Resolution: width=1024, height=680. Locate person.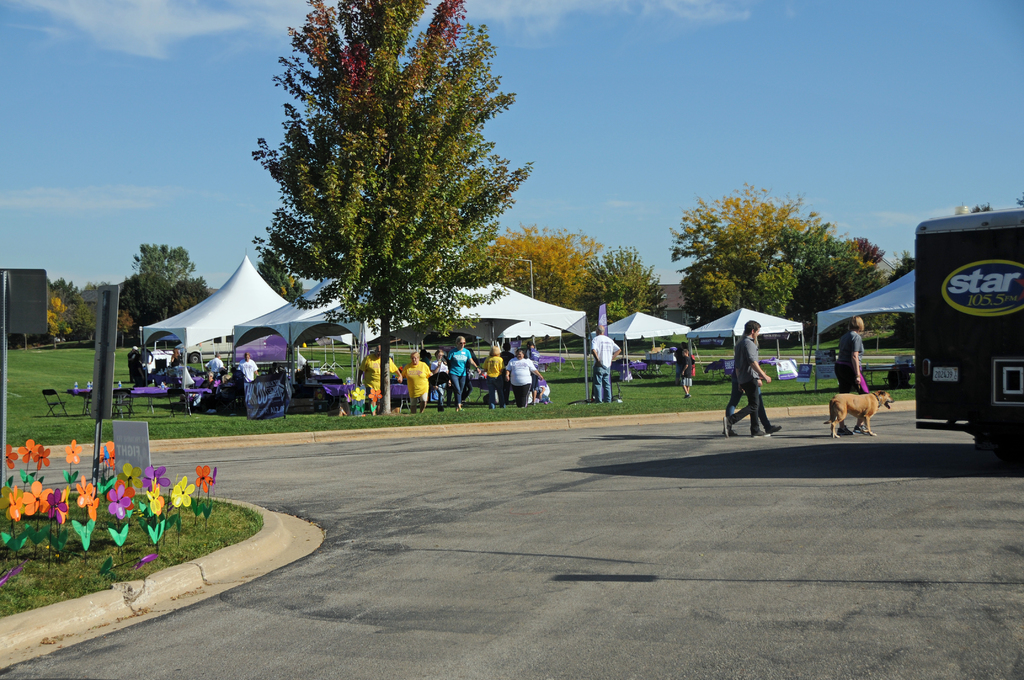
<bbox>127, 344, 140, 379</bbox>.
